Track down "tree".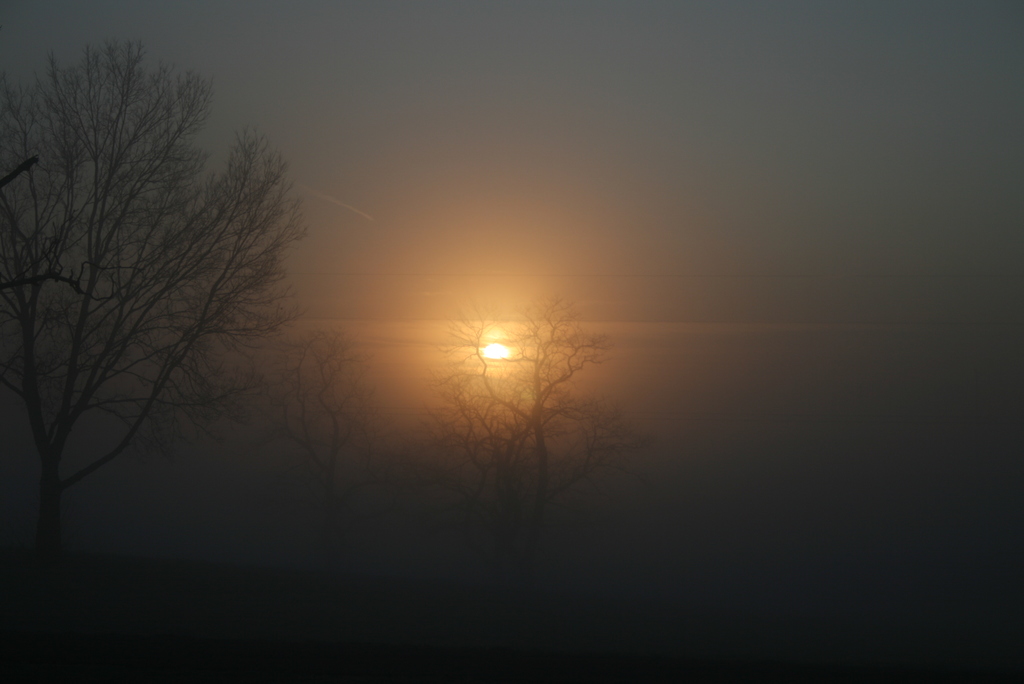
Tracked to <region>0, 31, 315, 562</region>.
